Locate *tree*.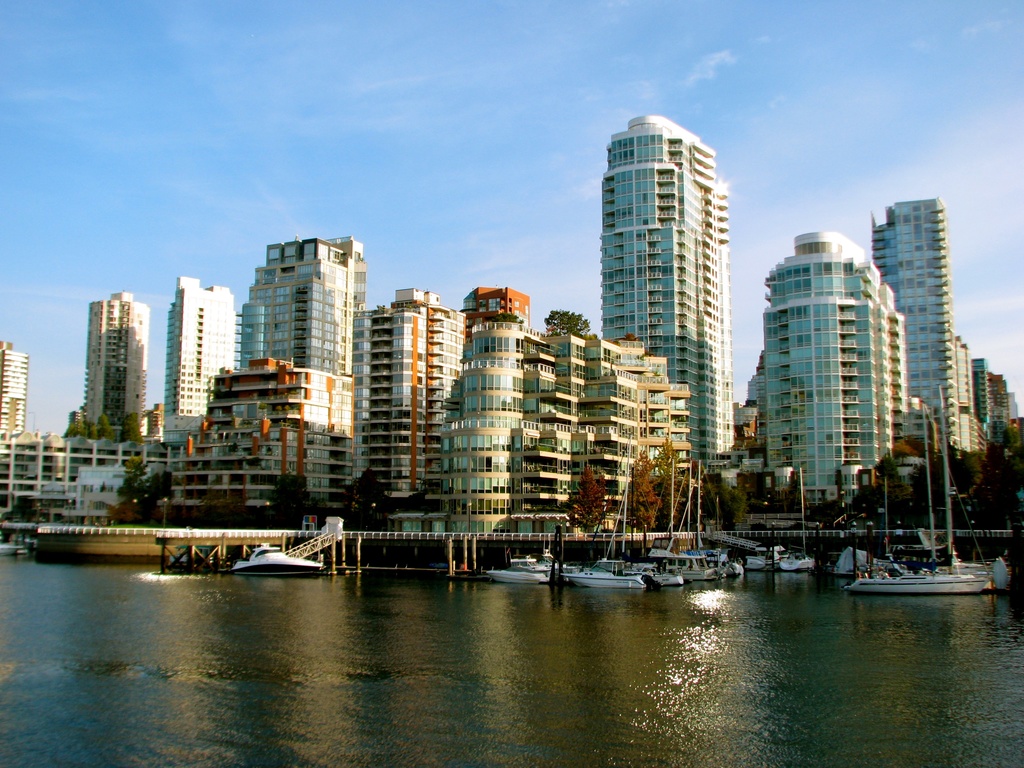
Bounding box: detection(625, 451, 654, 537).
